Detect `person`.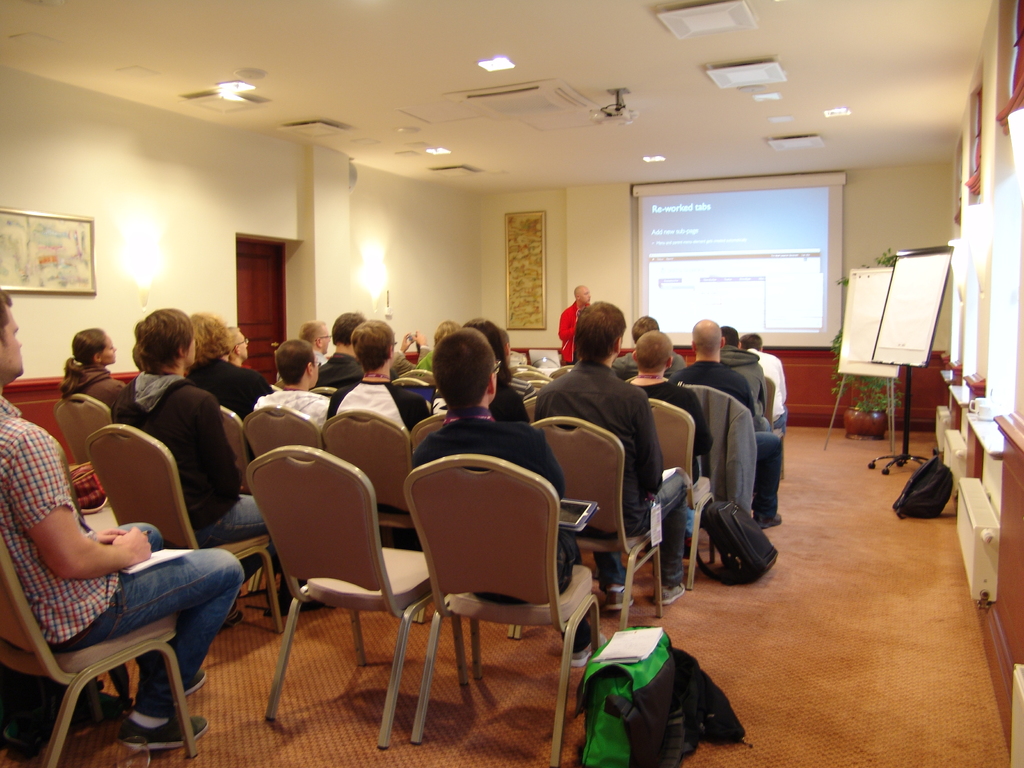
Detected at (x1=262, y1=343, x2=332, y2=426).
